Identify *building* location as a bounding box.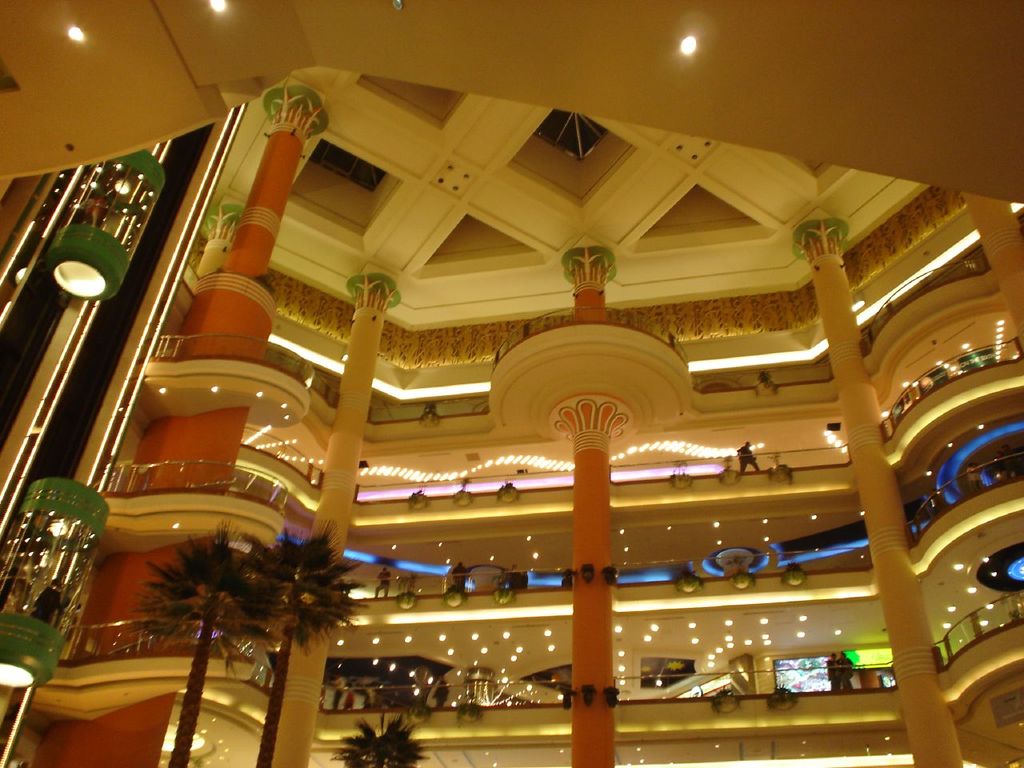
detection(0, 2, 1023, 767).
